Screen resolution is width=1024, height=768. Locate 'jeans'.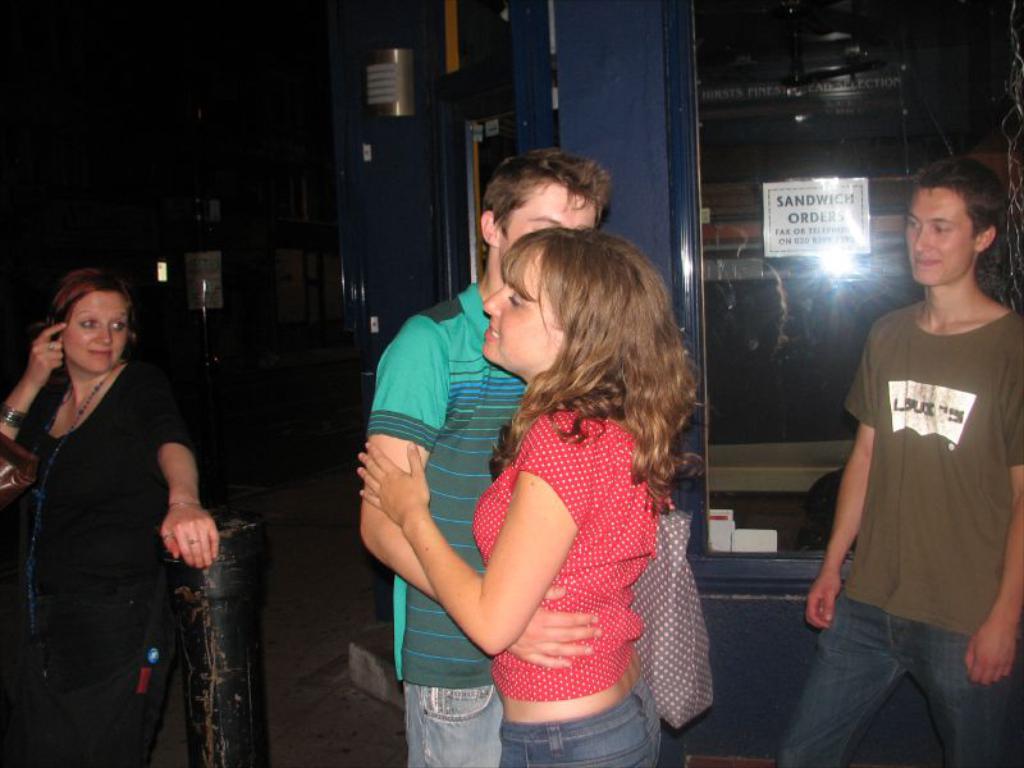
Rect(777, 588, 995, 756).
